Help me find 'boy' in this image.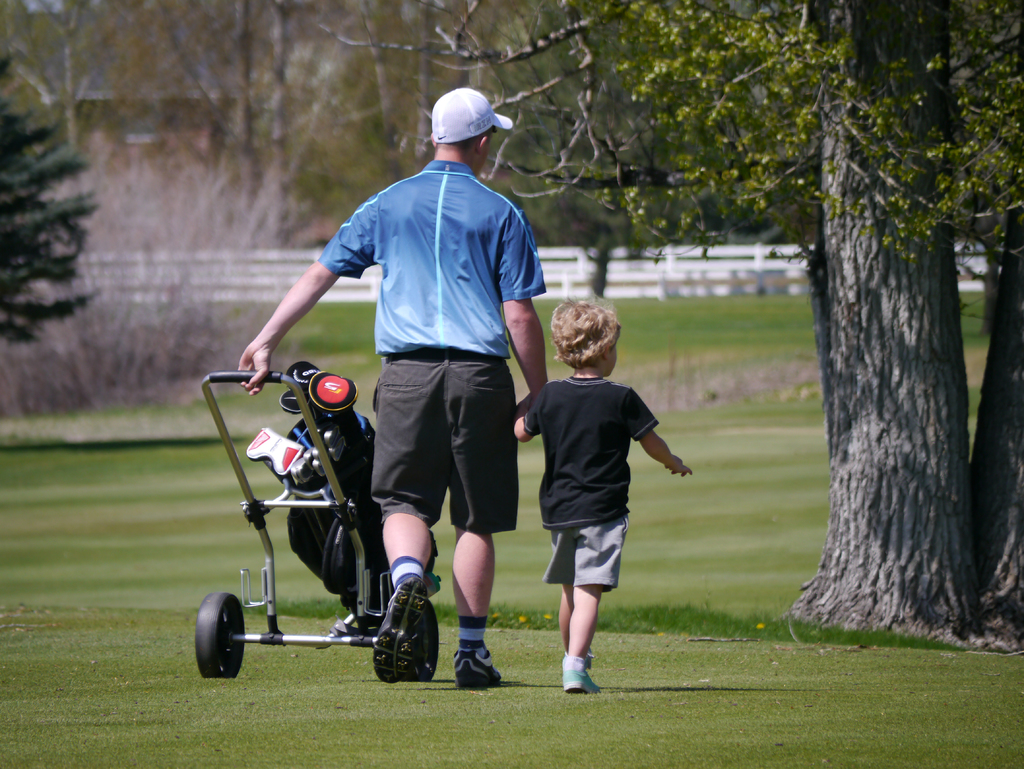
Found it: crop(503, 292, 678, 689).
